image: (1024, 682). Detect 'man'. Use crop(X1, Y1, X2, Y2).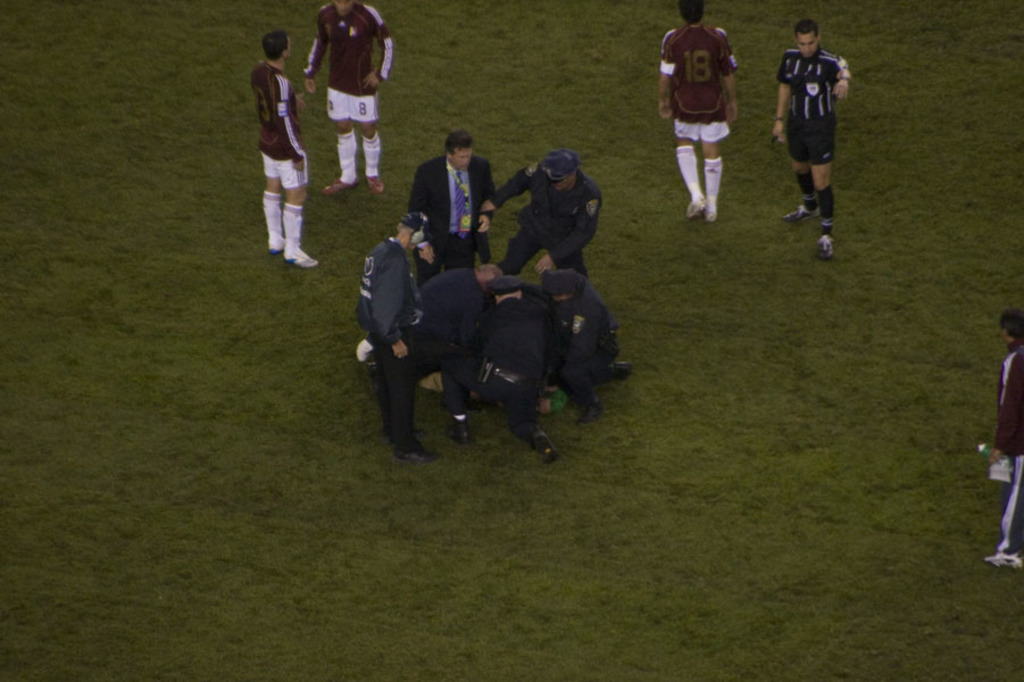
crop(659, 0, 742, 230).
